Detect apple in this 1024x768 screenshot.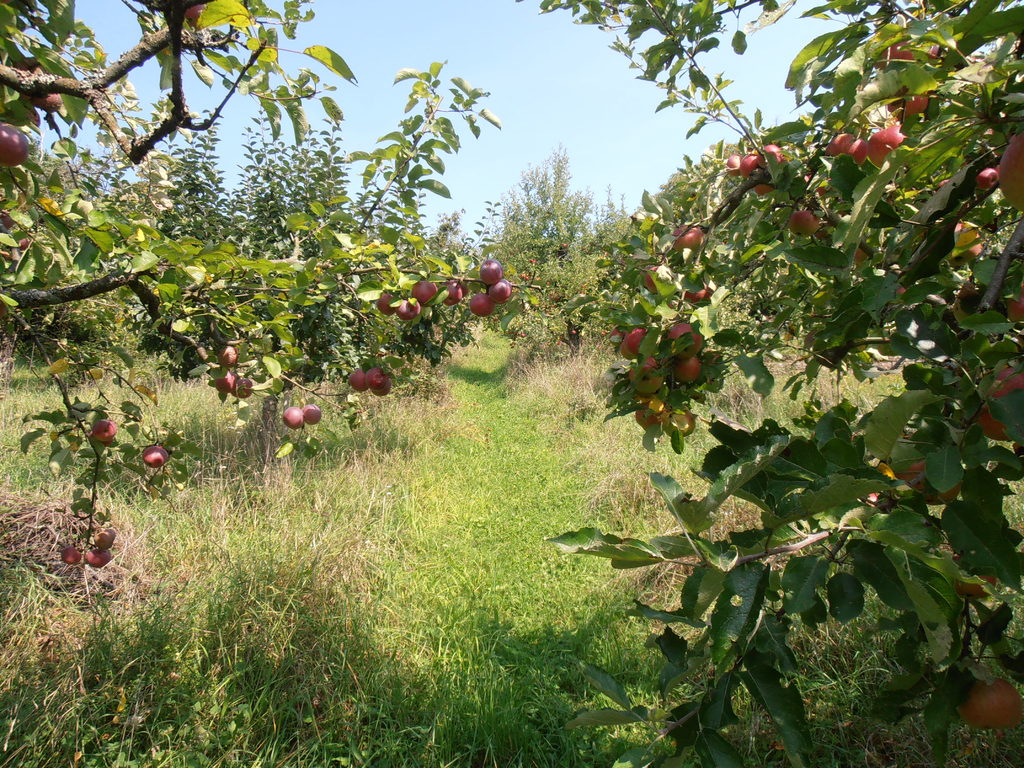
Detection: <box>214,369,236,393</box>.
